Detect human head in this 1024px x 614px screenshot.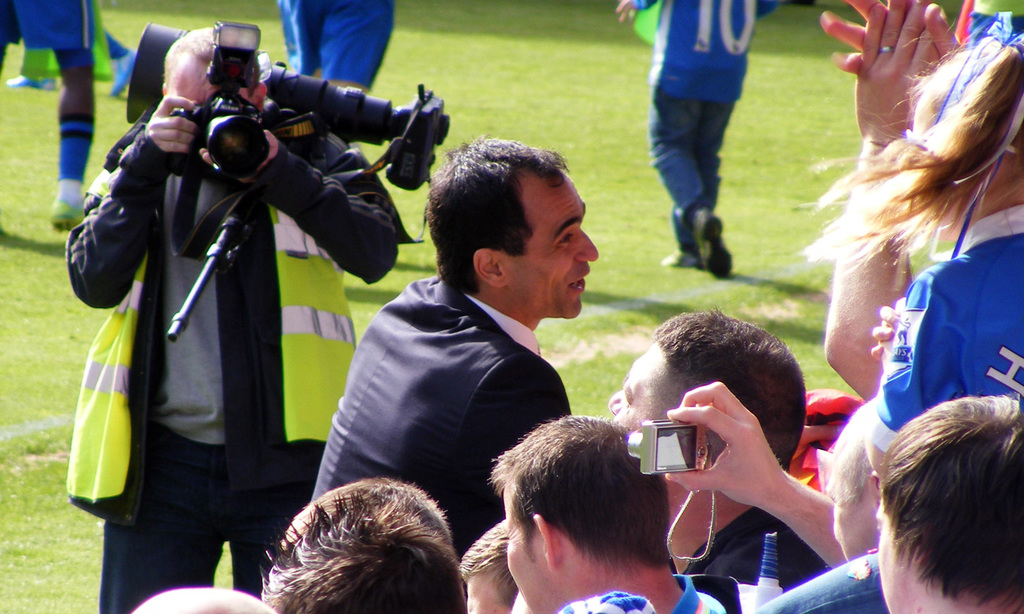
Detection: box(120, 587, 276, 613).
